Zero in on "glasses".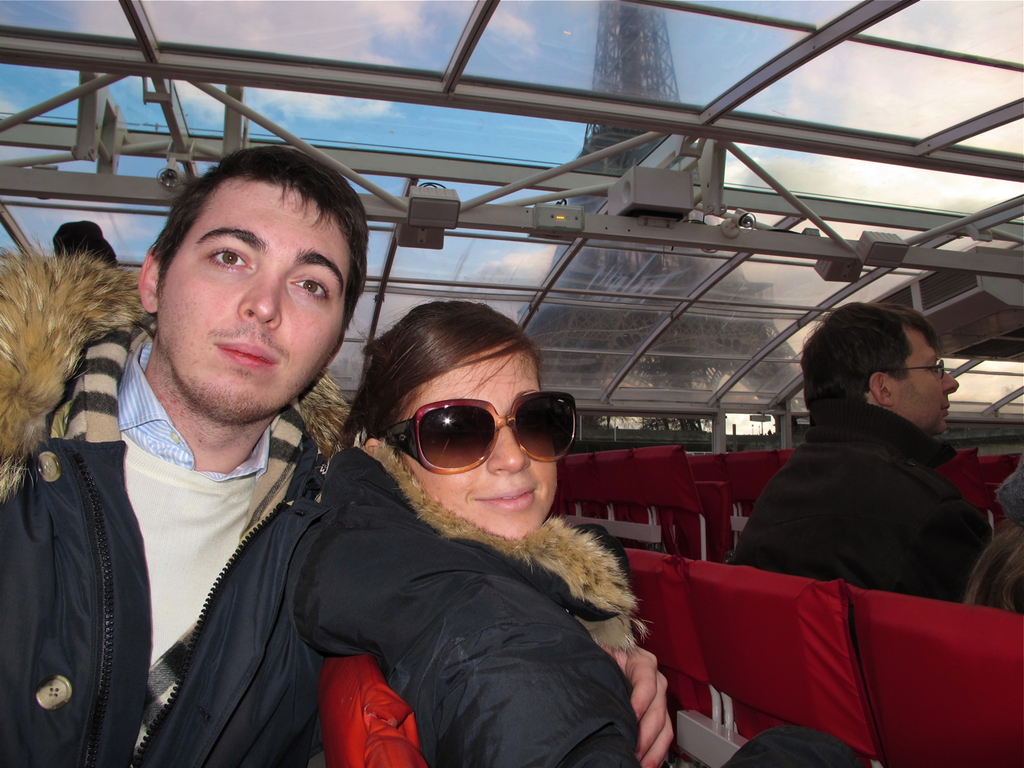
Zeroed in: region(885, 355, 946, 381).
